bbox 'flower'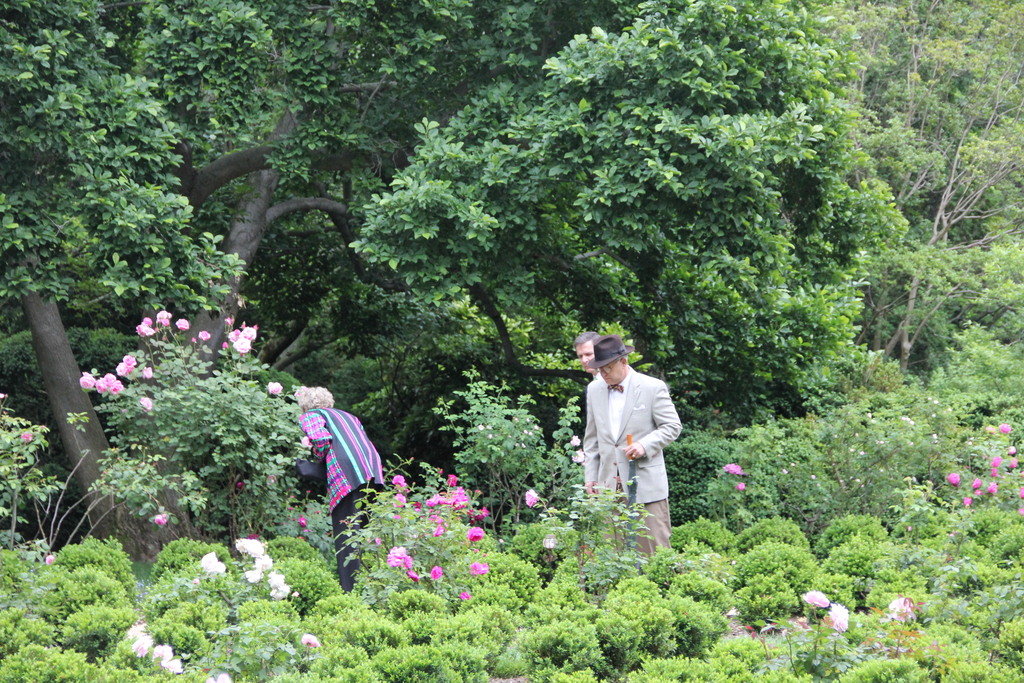
<box>226,327,242,340</box>
